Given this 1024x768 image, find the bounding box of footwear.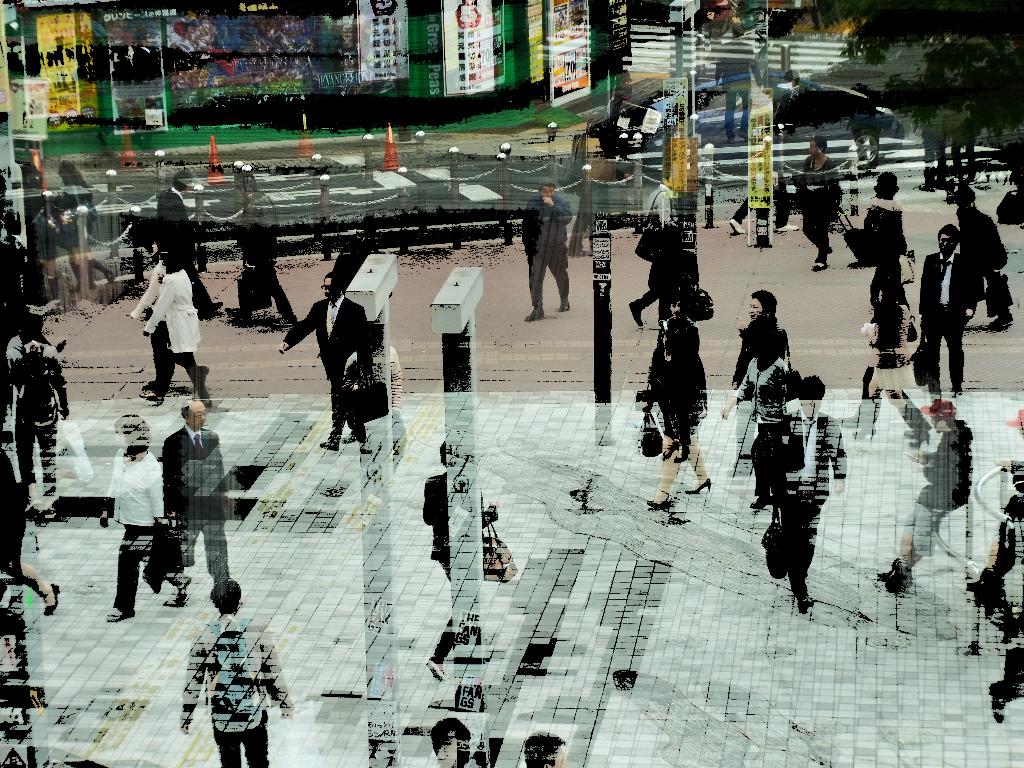
44:582:62:616.
